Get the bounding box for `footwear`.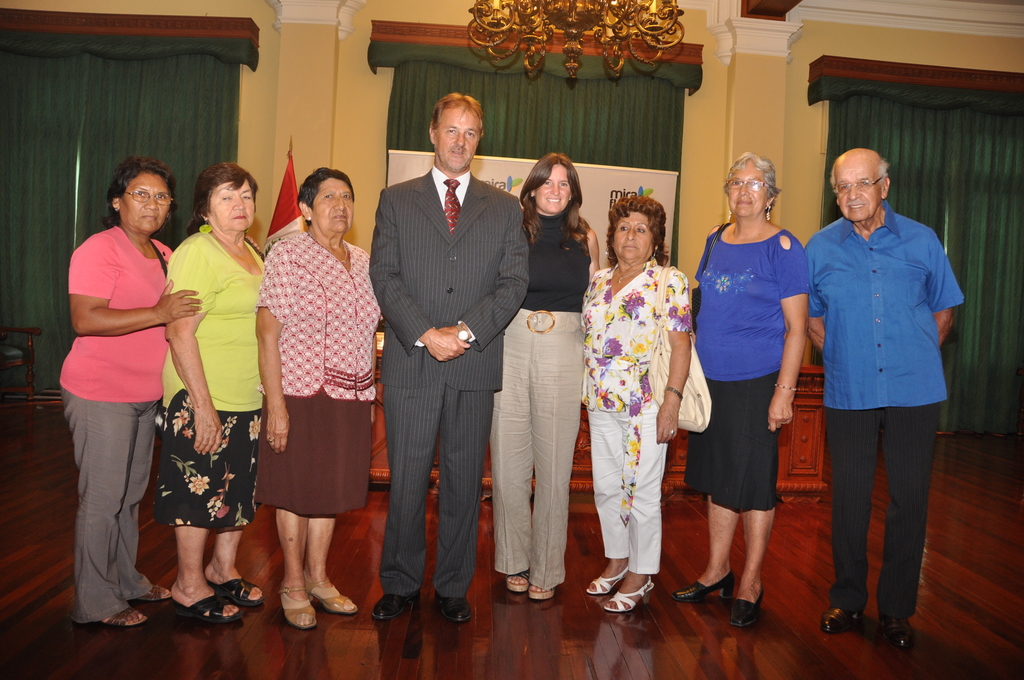
bbox(156, 589, 243, 624).
